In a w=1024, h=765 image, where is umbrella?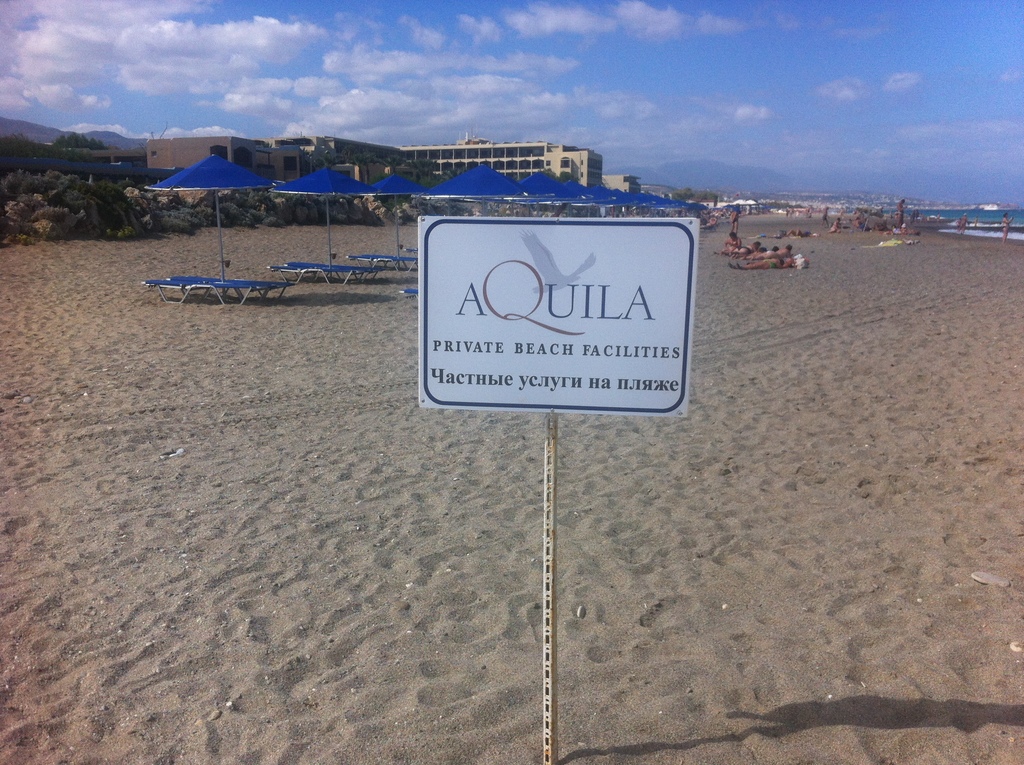
138,148,266,291.
